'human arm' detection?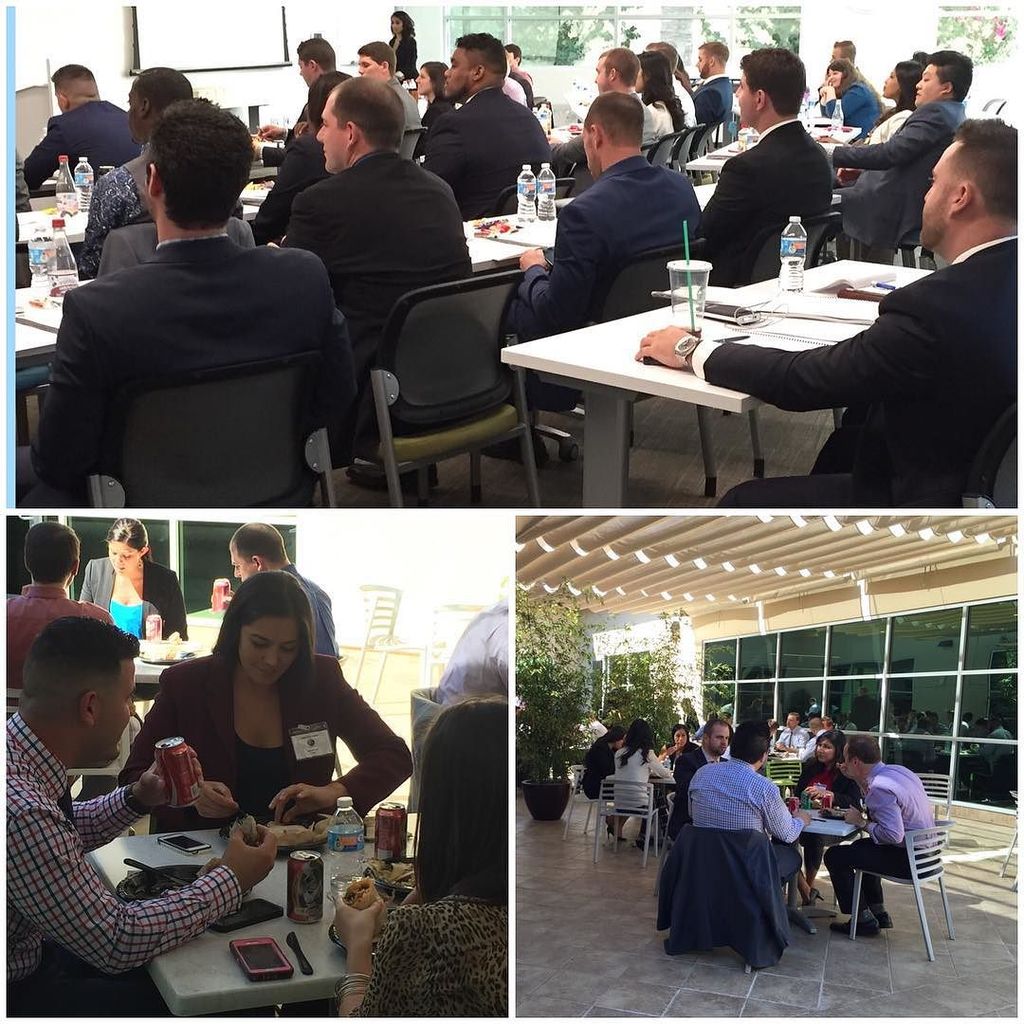
box=[243, 149, 306, 238]
